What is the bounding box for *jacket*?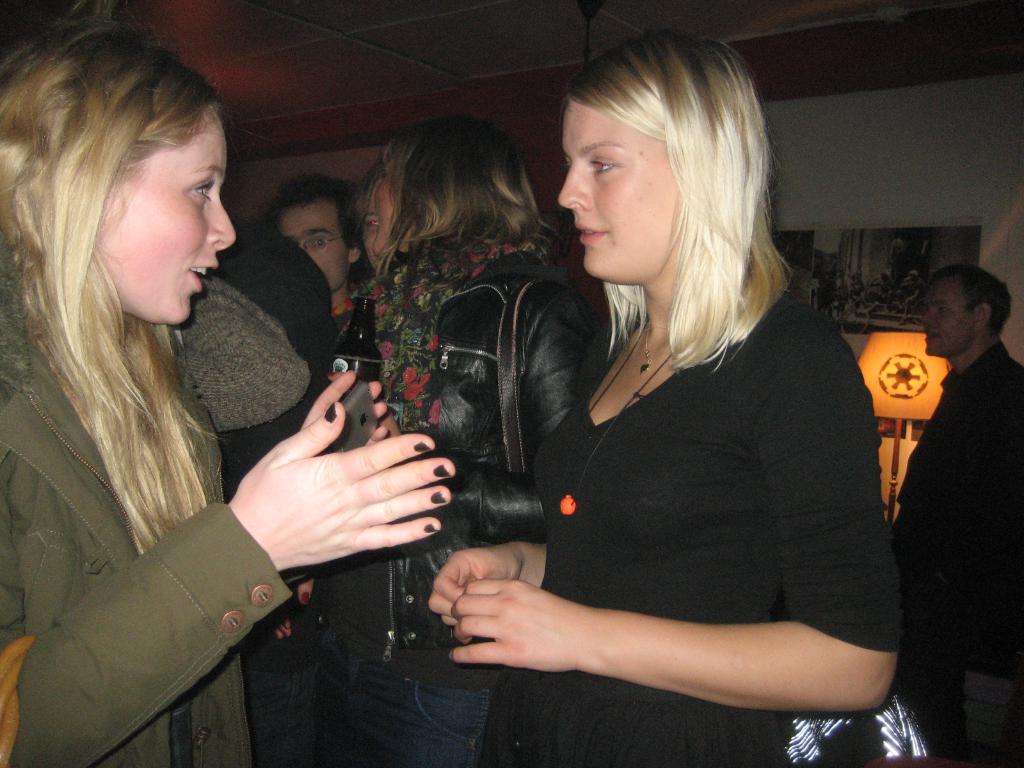
BBox(0, 228, 292, 767).
